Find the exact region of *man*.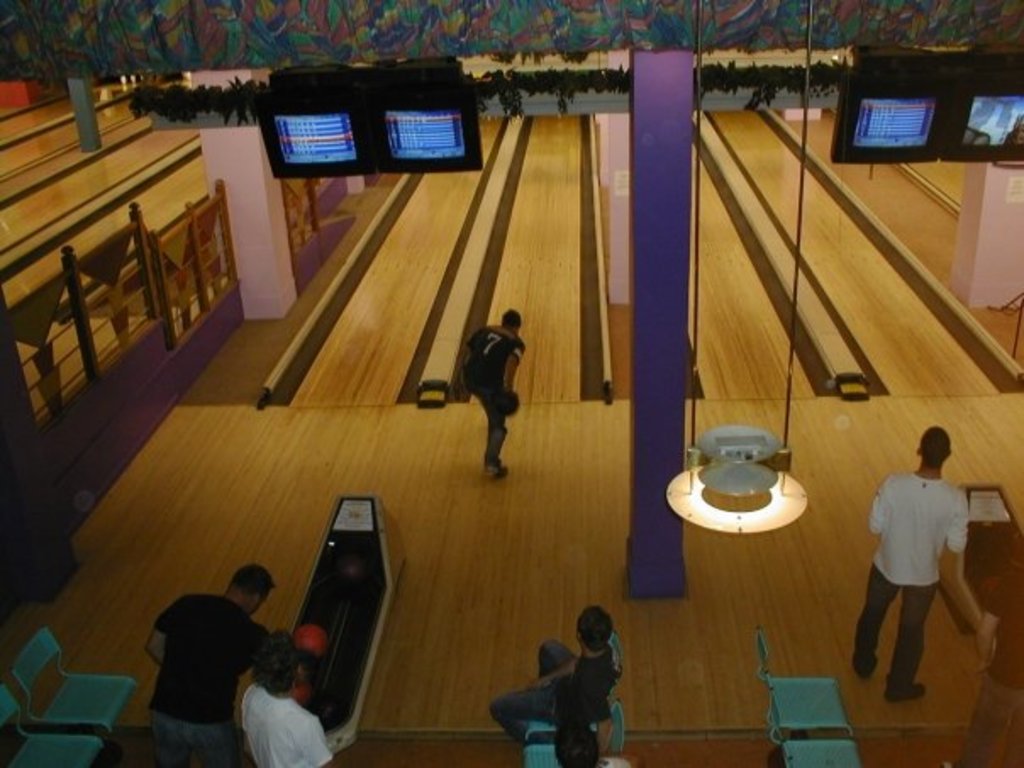
Exact region: 146,561,280,766.
